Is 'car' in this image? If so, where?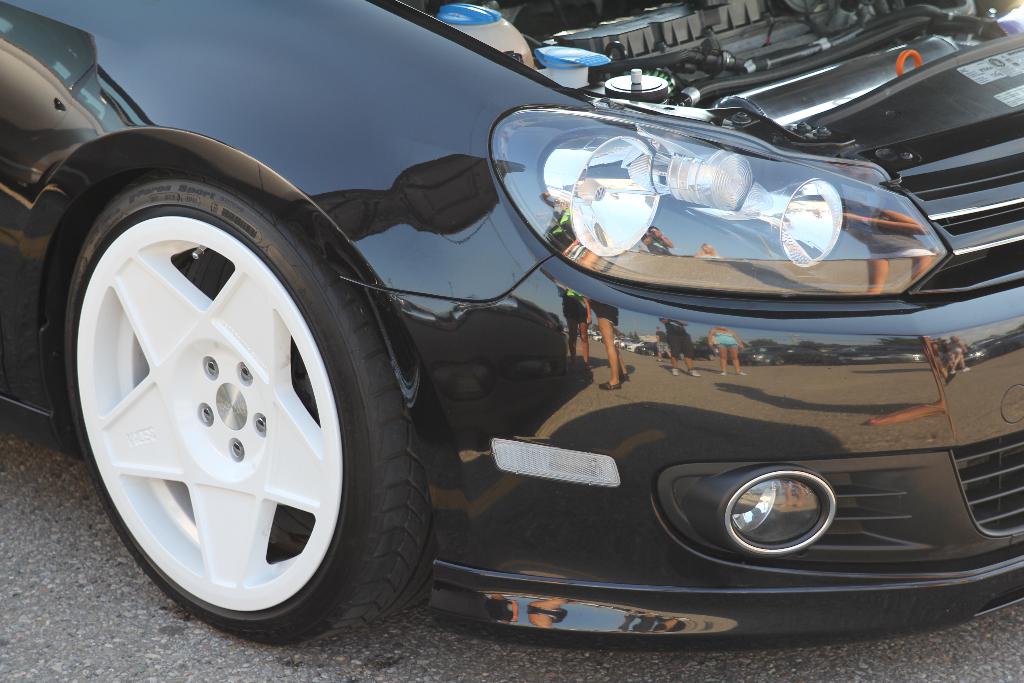
Yes, at 0/0/1023/649.
